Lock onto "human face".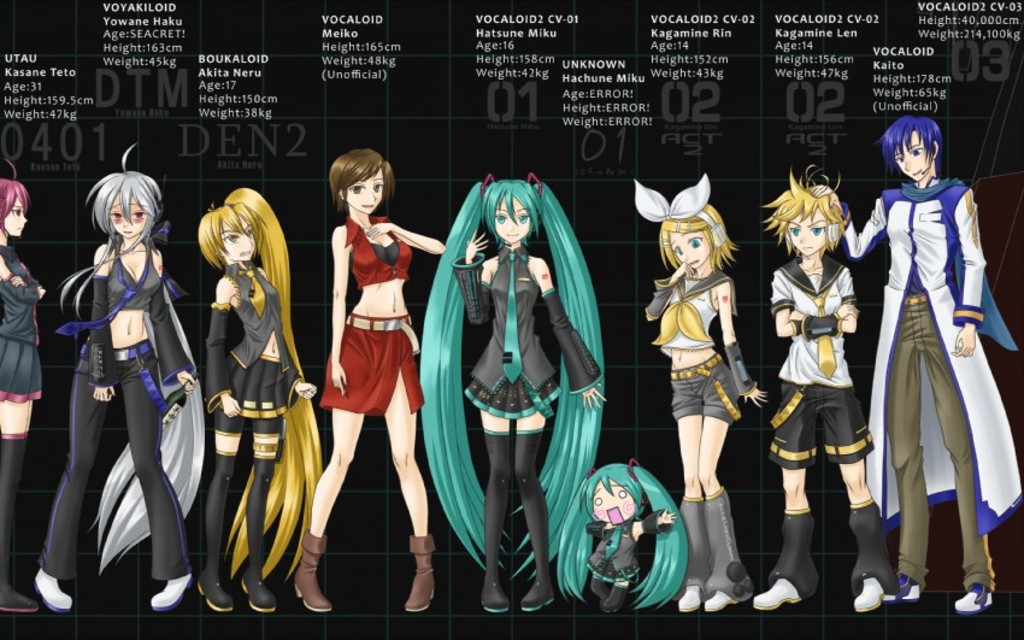
Locked: Rect(345, 171, 387, 216).
